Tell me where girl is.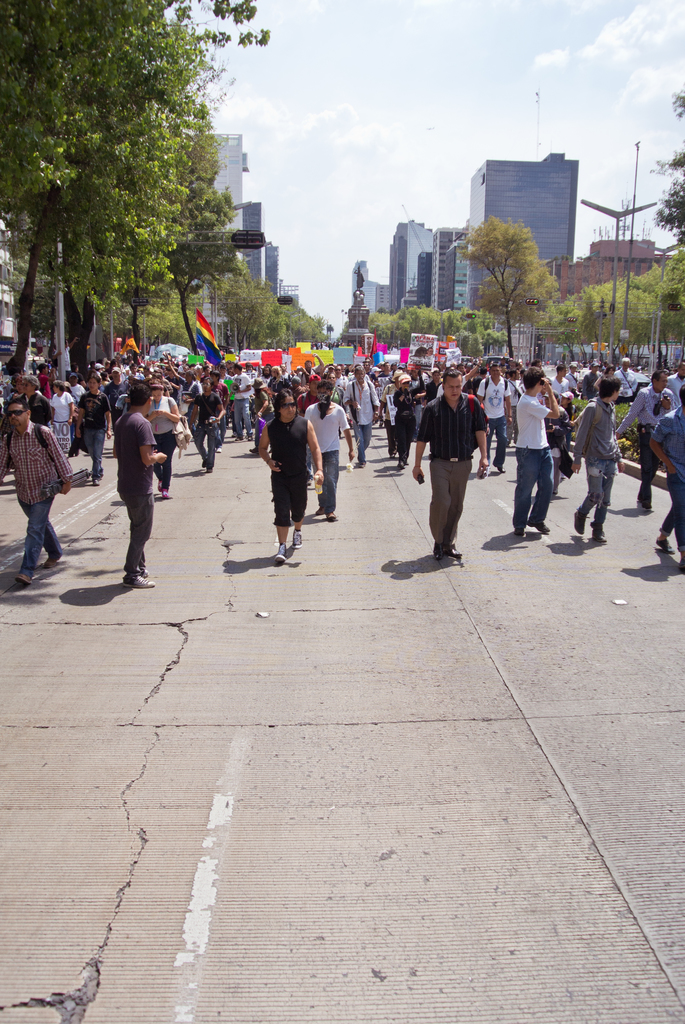
girl is at <region>145, 378, 185, 499</region>.
